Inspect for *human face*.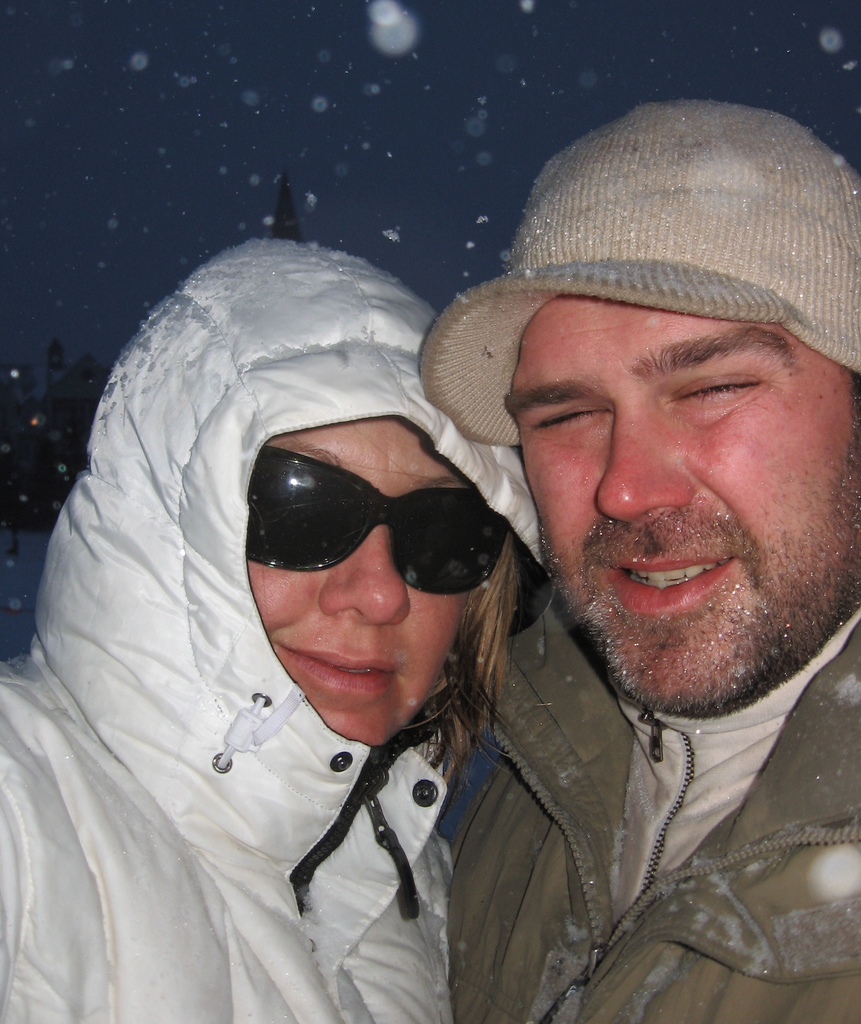
Inspection: (250,412,480,745).
